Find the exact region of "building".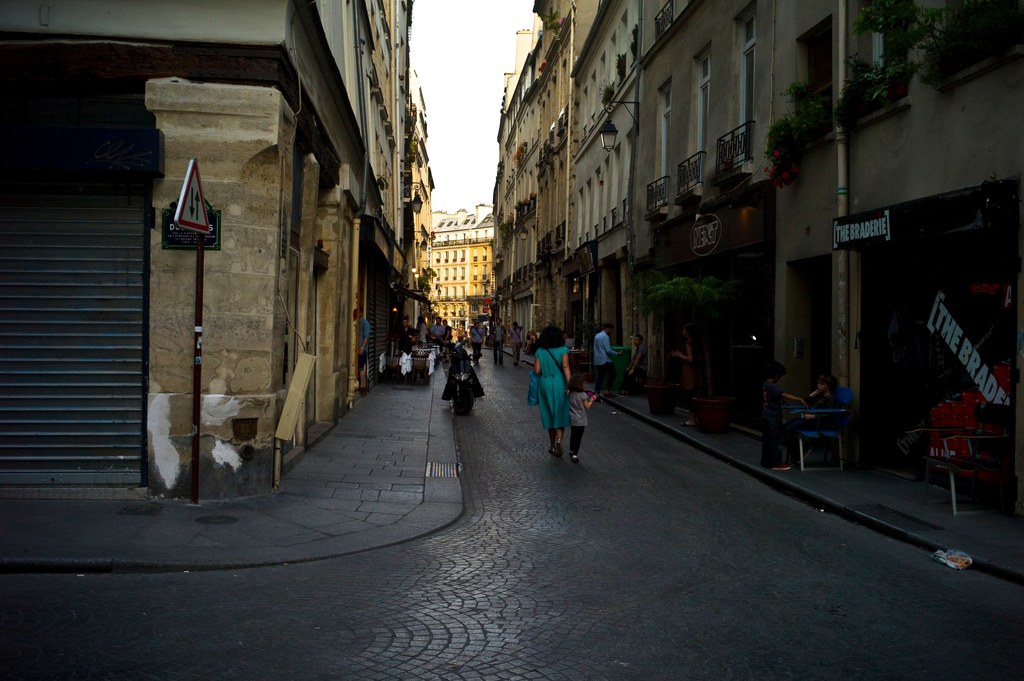
Exact region: box=[493, 0, 1023, 526].
